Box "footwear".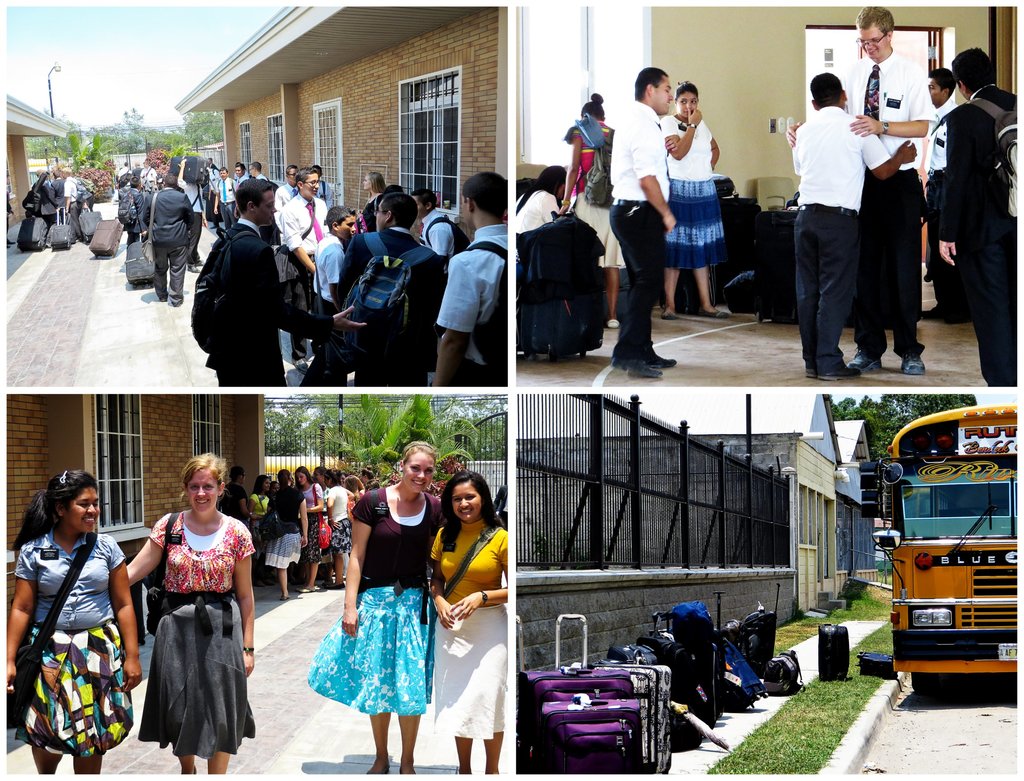
[292,355,308,377].
